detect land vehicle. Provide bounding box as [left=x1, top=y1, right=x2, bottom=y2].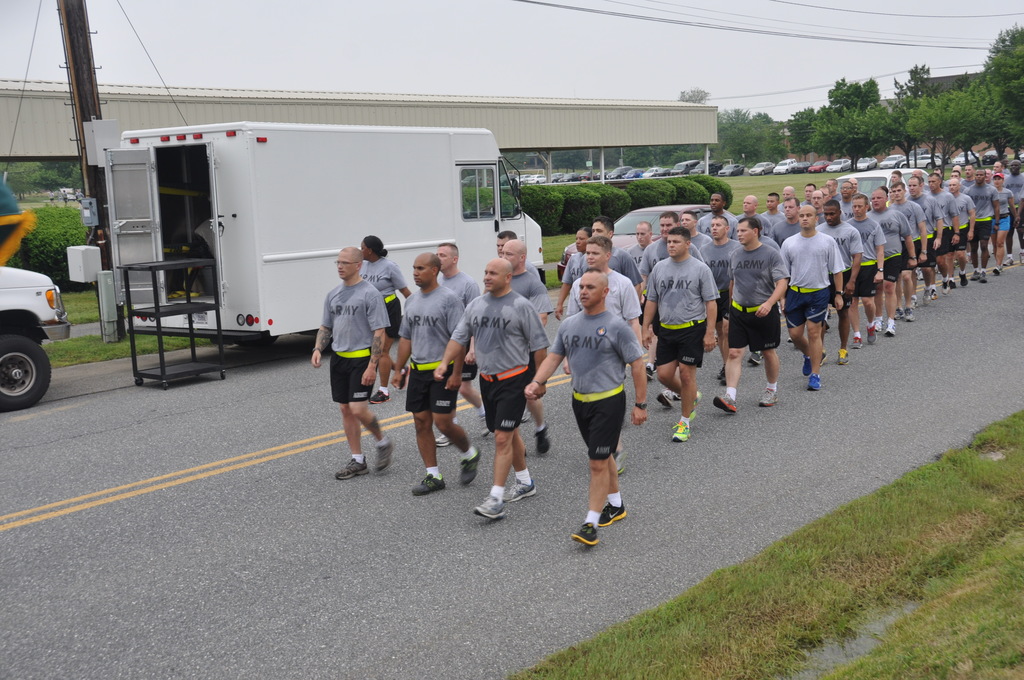
[left=980, top=147, right=1011, bottom=168].
